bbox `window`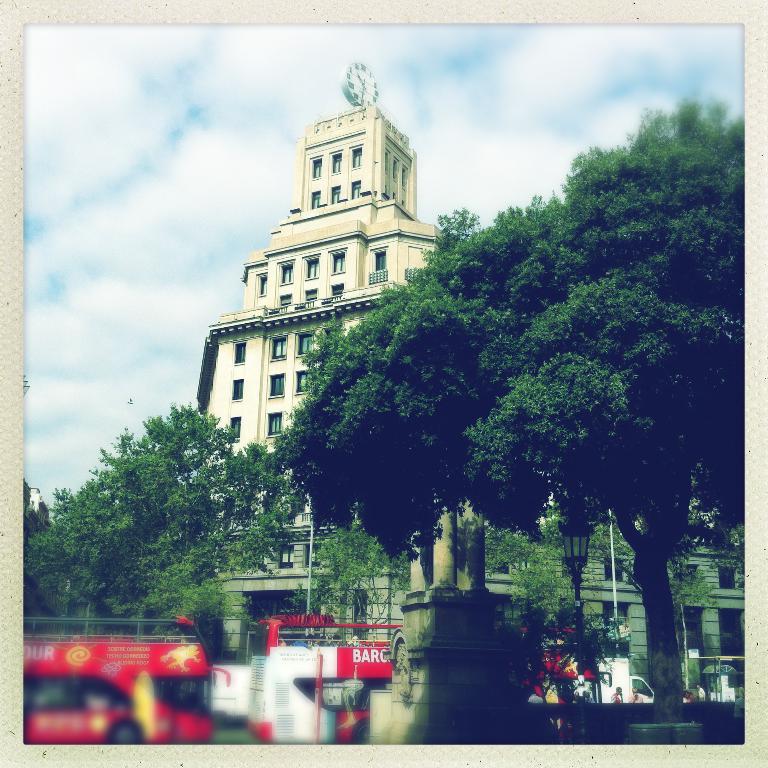
[495,592,533,635]
